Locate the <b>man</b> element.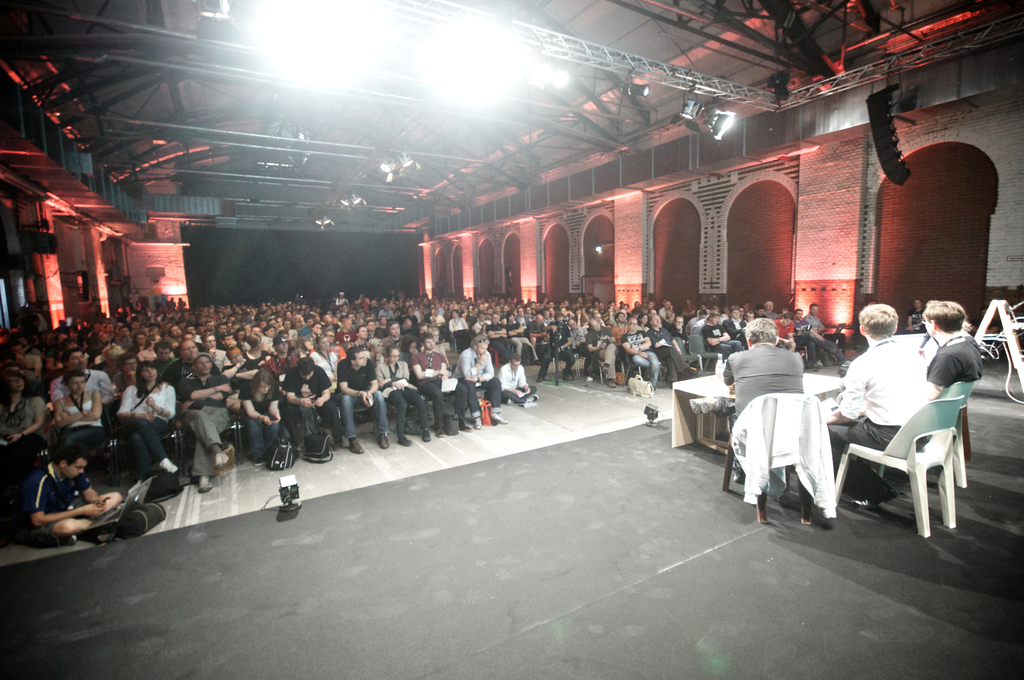
Element bbox: rect(17, 449, 111, 540).
